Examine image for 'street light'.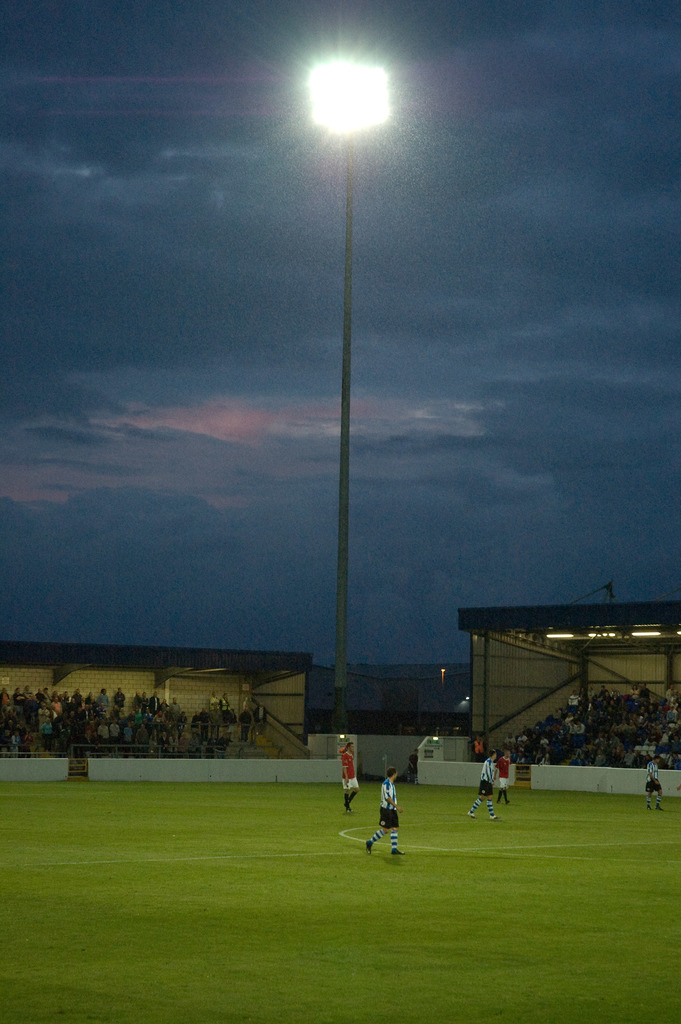
Examination result: bbox(267, 26, 438, 741).
